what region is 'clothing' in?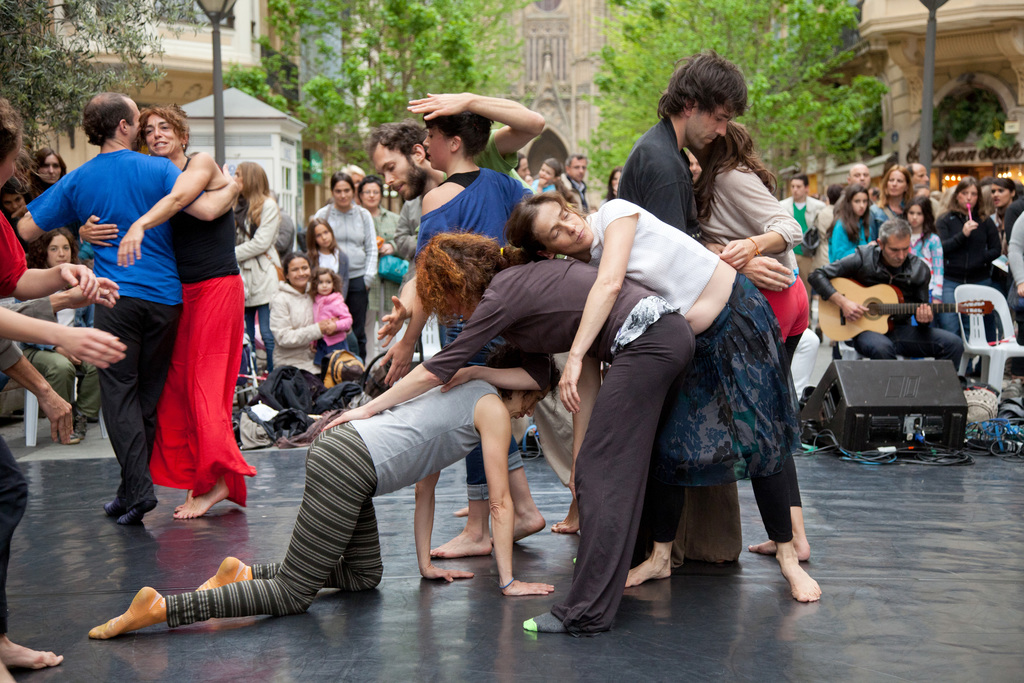
BBox(0, 129, 1023, 622).
